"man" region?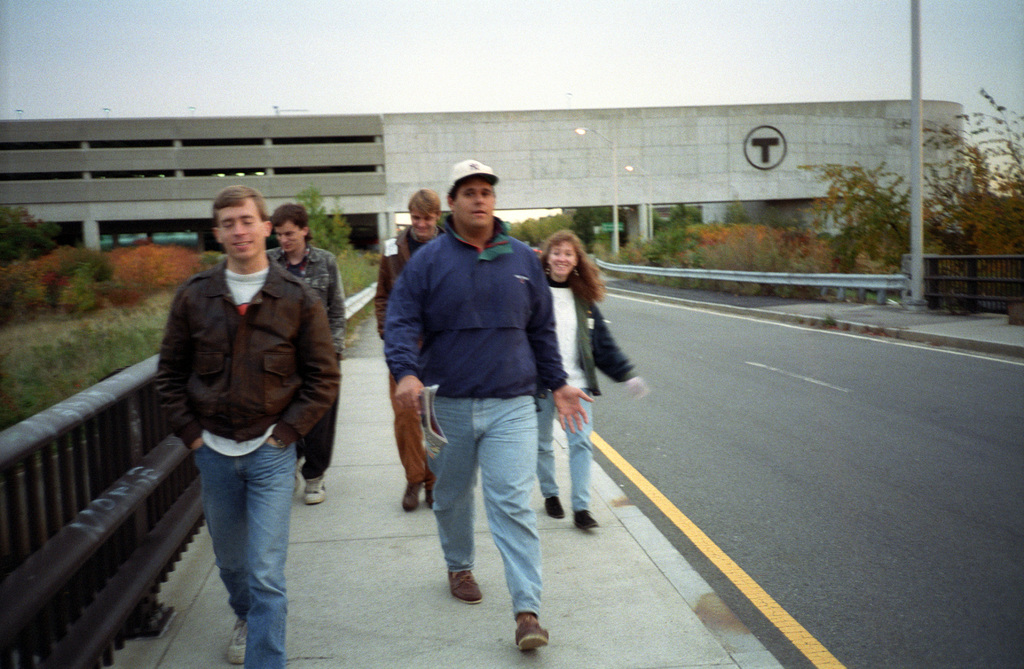
region(387, 166, 575, 629)
